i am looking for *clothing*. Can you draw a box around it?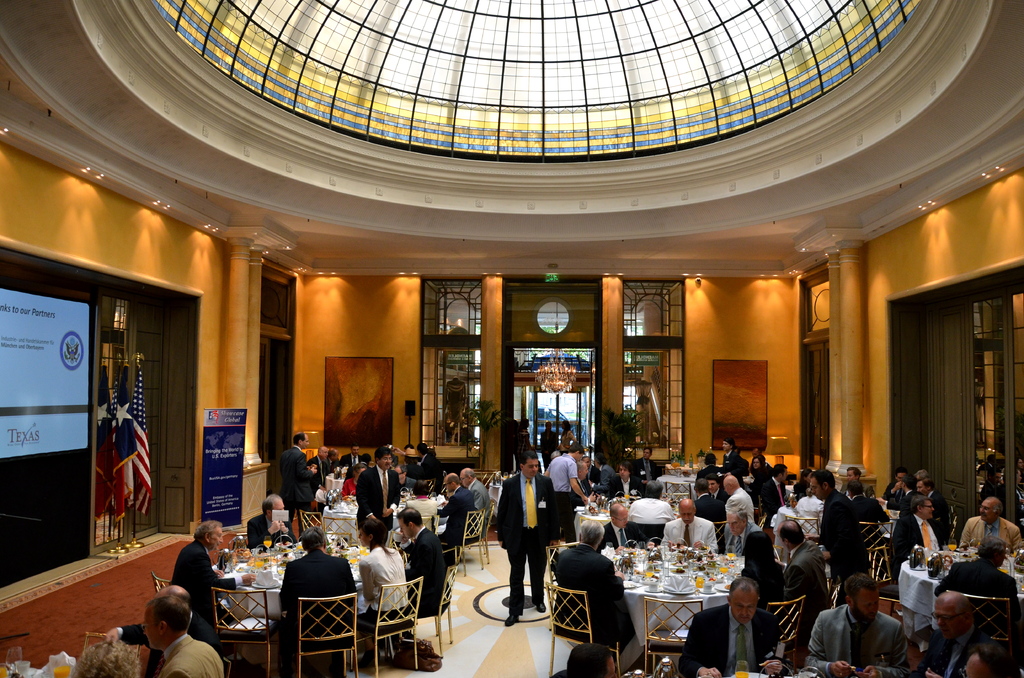
Sure, the bounding box is (left=115, top=609, right=225, bottom=677).
